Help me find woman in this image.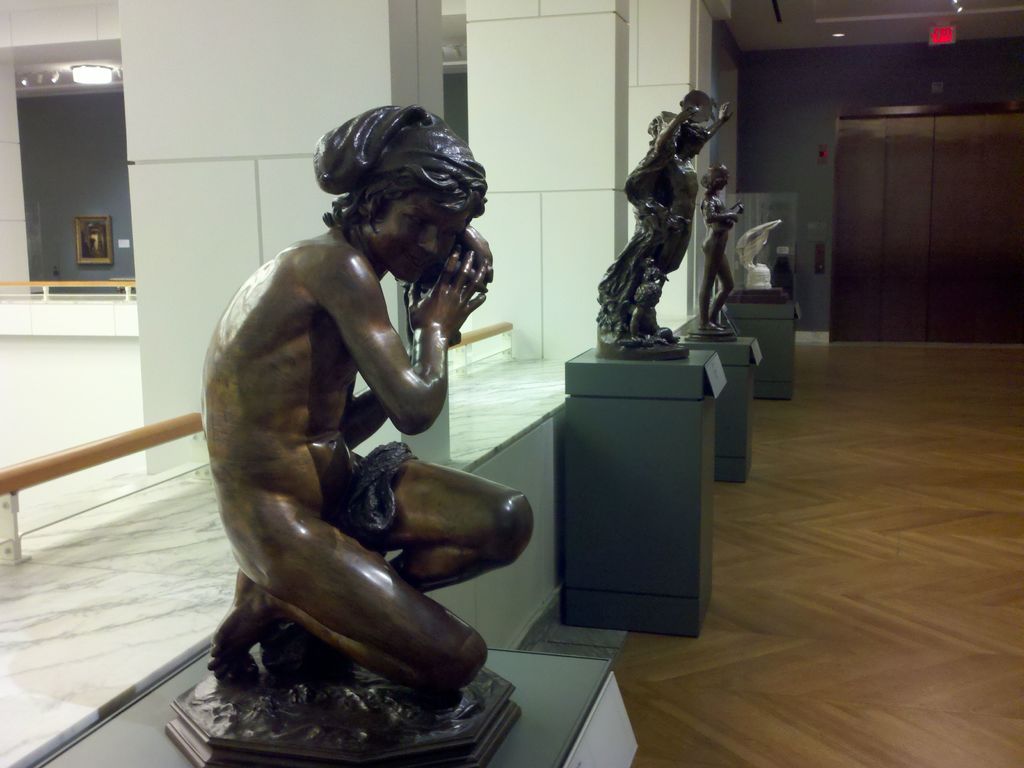
Found it: <box>196,97,537,693</box>.
